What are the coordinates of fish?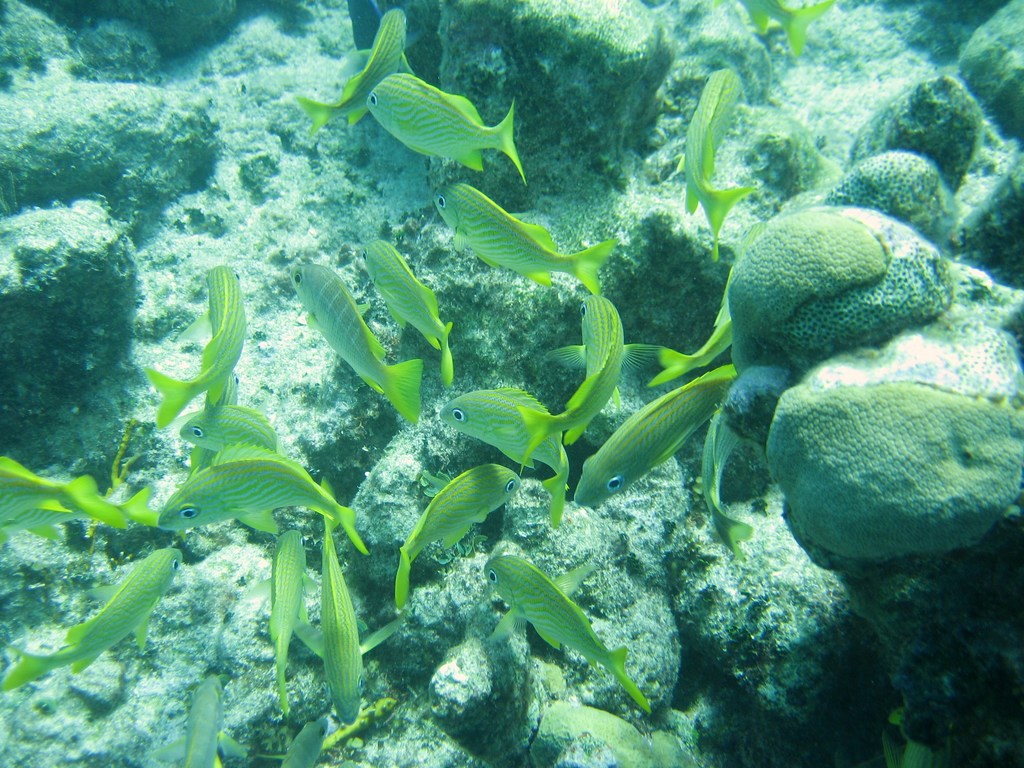
left=282, top=259, right=416, bottom=422.
